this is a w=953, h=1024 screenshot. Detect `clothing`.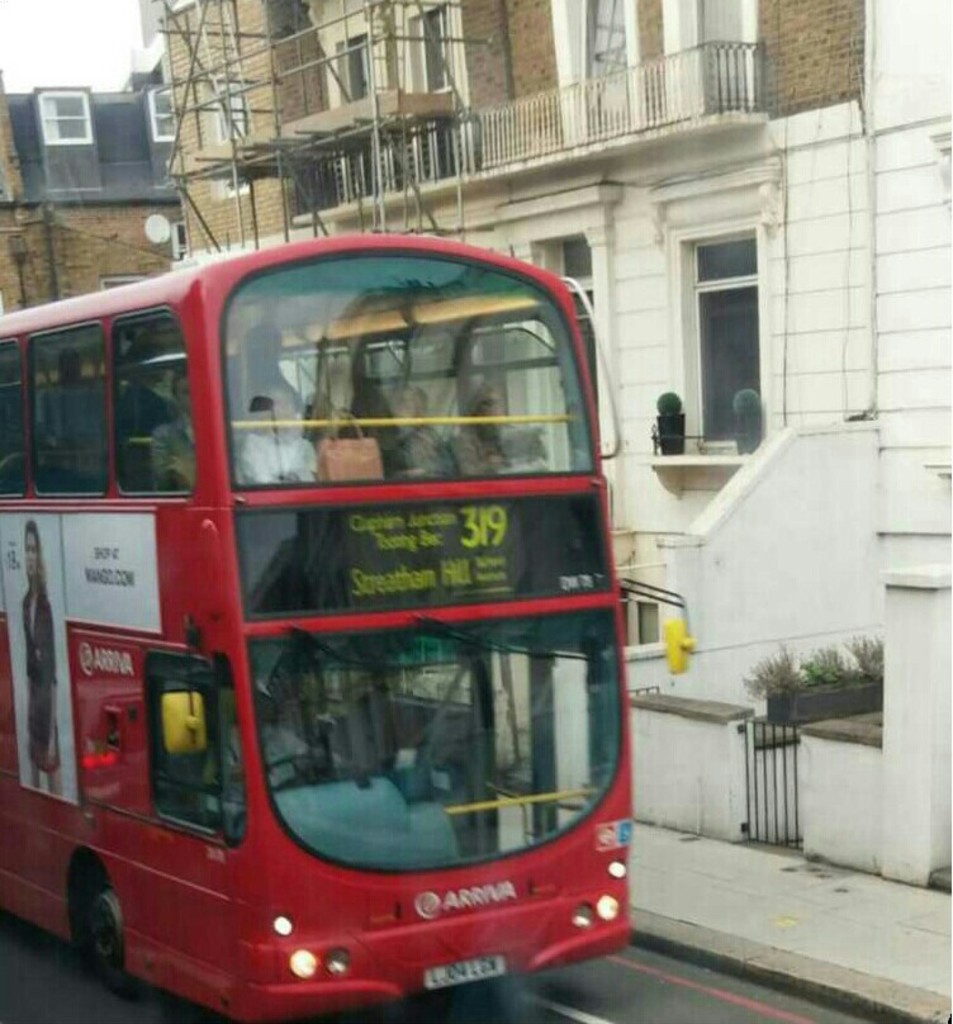
371, 417, 452, 483.
